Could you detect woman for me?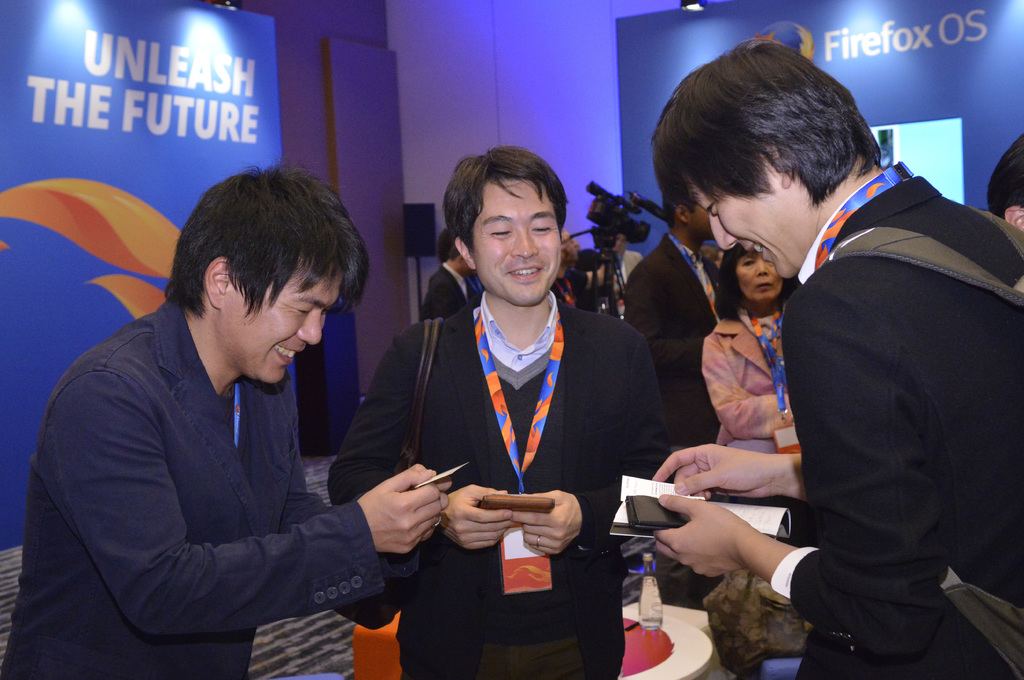
Detection result: 701/243/804/455.
